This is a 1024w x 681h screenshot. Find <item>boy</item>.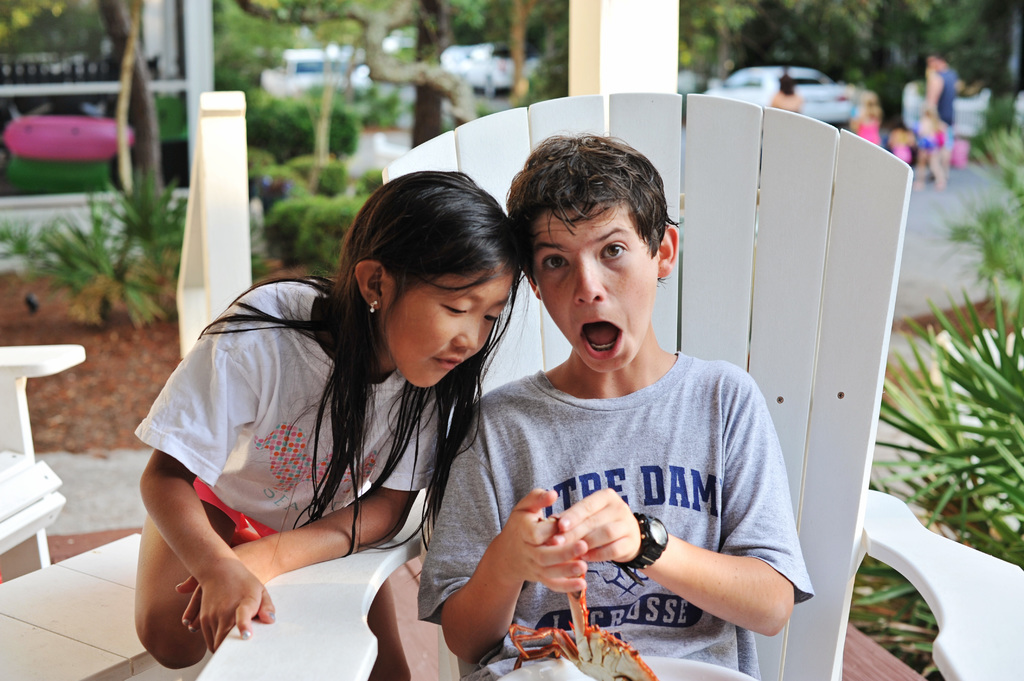
Bounding box: left=409, top=130, right=819, bottom=680.
